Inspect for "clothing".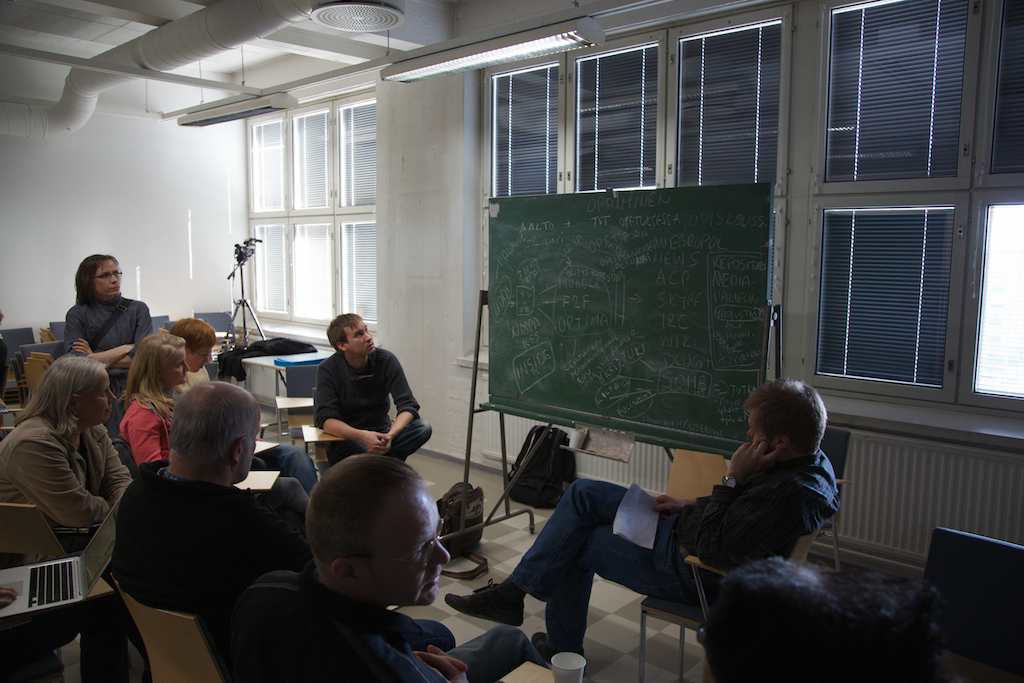
Inspection: (215,568,554,682).
